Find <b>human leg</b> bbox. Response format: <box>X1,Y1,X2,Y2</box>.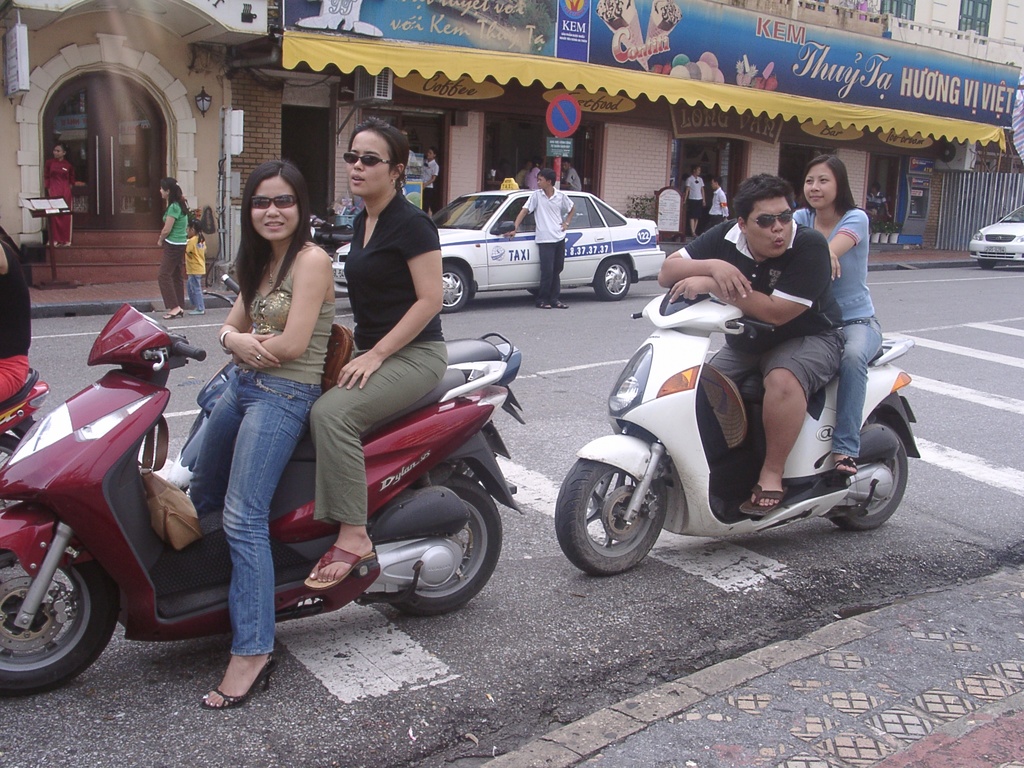
<box>189,273,211,312</box>.
